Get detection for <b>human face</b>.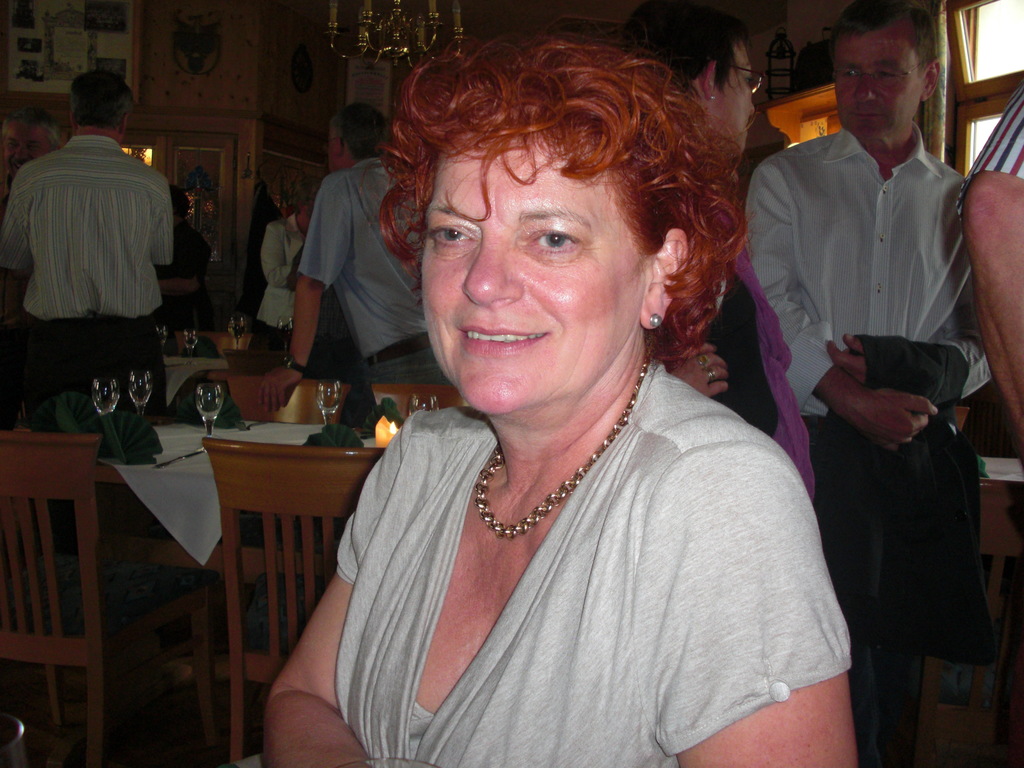
Detection: 833:37:922:138.
